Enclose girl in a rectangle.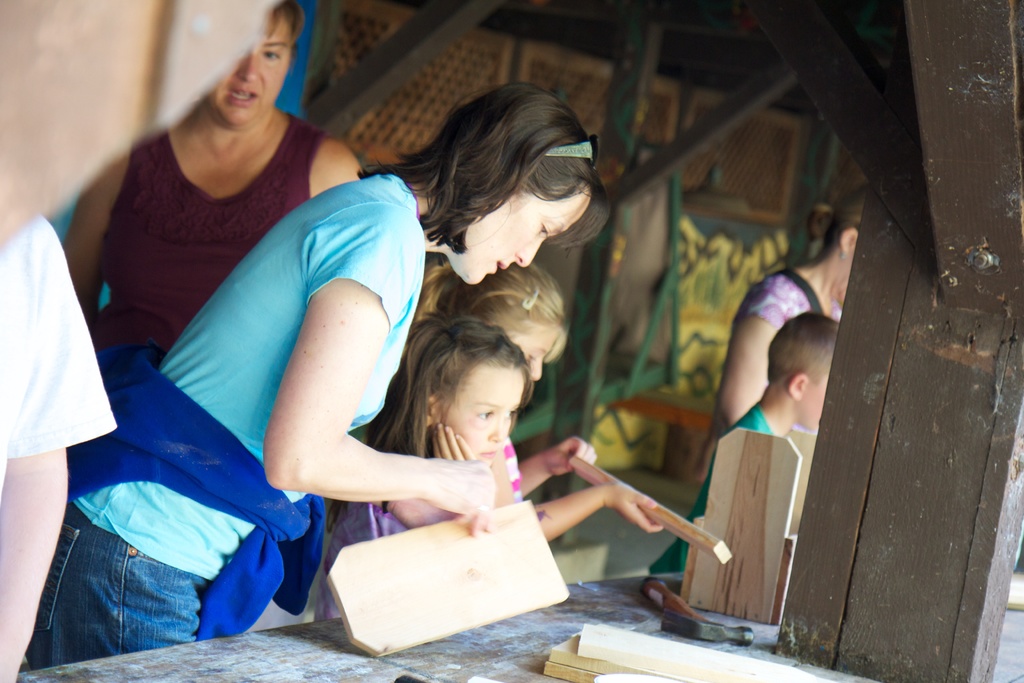
bbox(407, 265, 668, 544).
